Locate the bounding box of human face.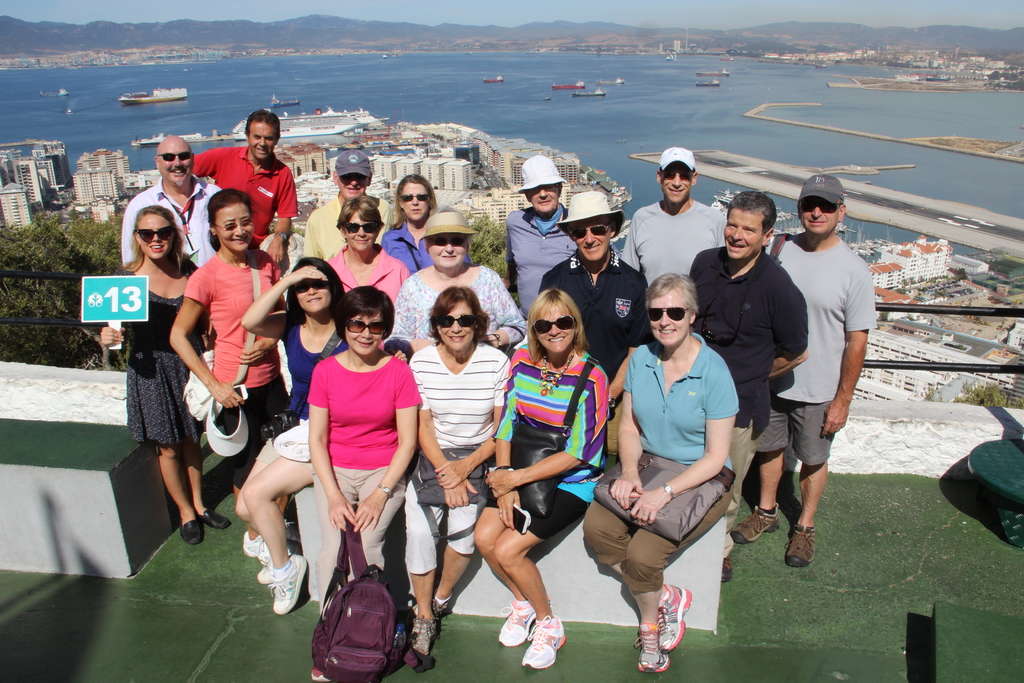
Bounding box: [720, 208, 766, 264].
